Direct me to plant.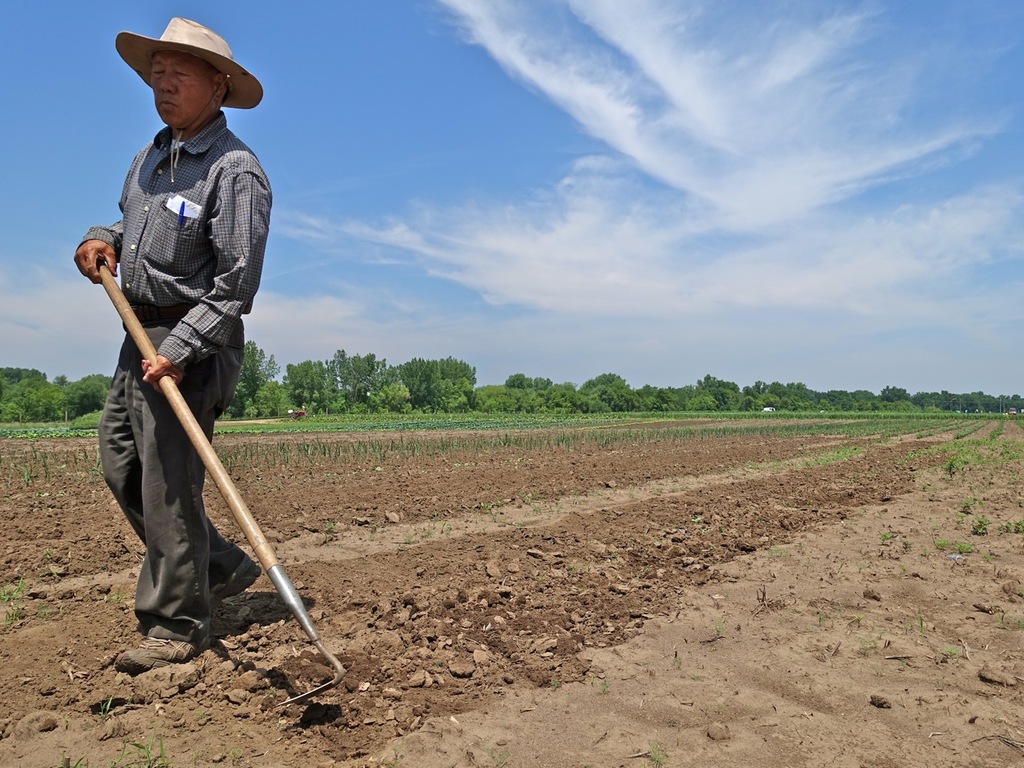
Direction: [58,725,173,767].
